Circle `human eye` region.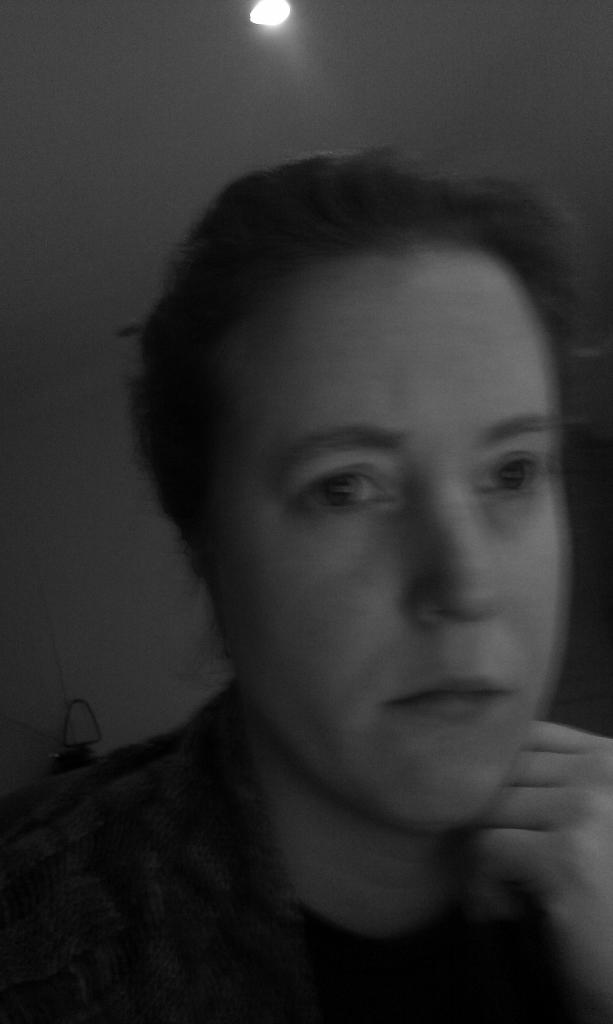
Region: (left=287, top=461, right=406, bottom=534).
